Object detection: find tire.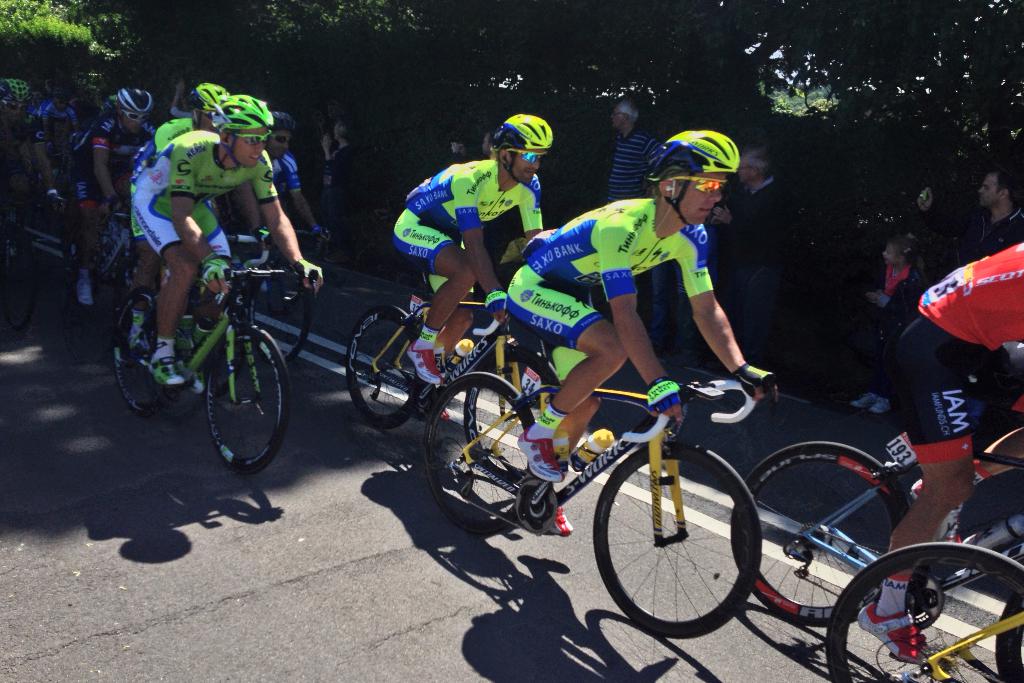
(left=203, top=324, right=292, bottom=475).
